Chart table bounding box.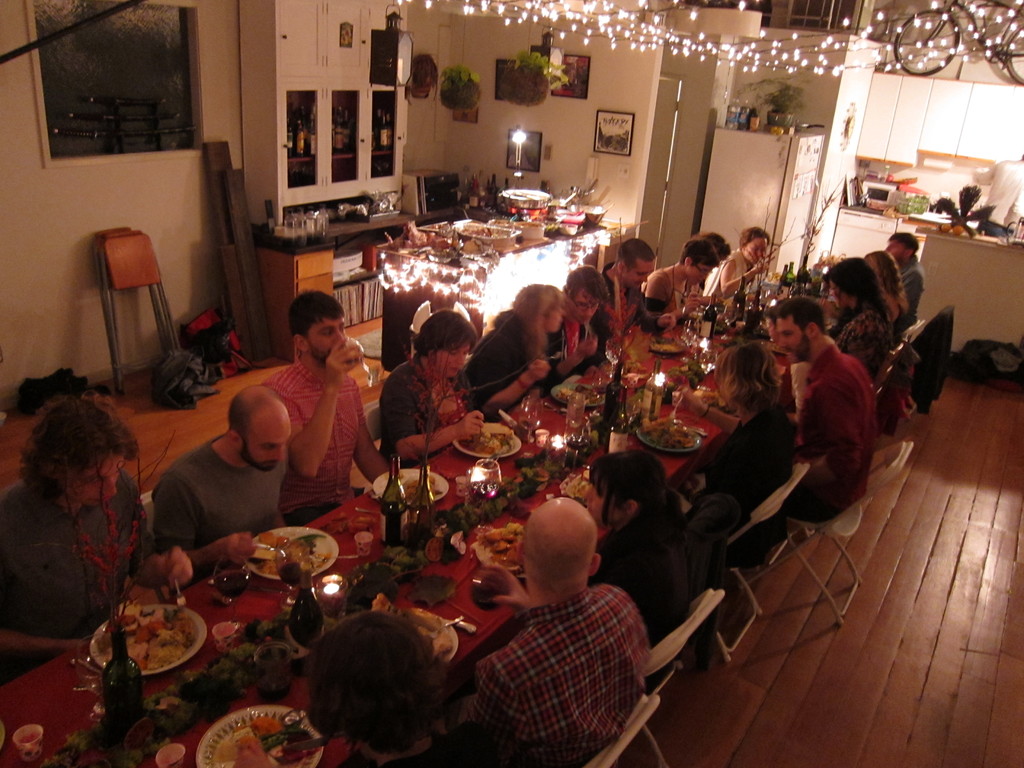
Charted: <region>0, 280, 835, 767</region>.
